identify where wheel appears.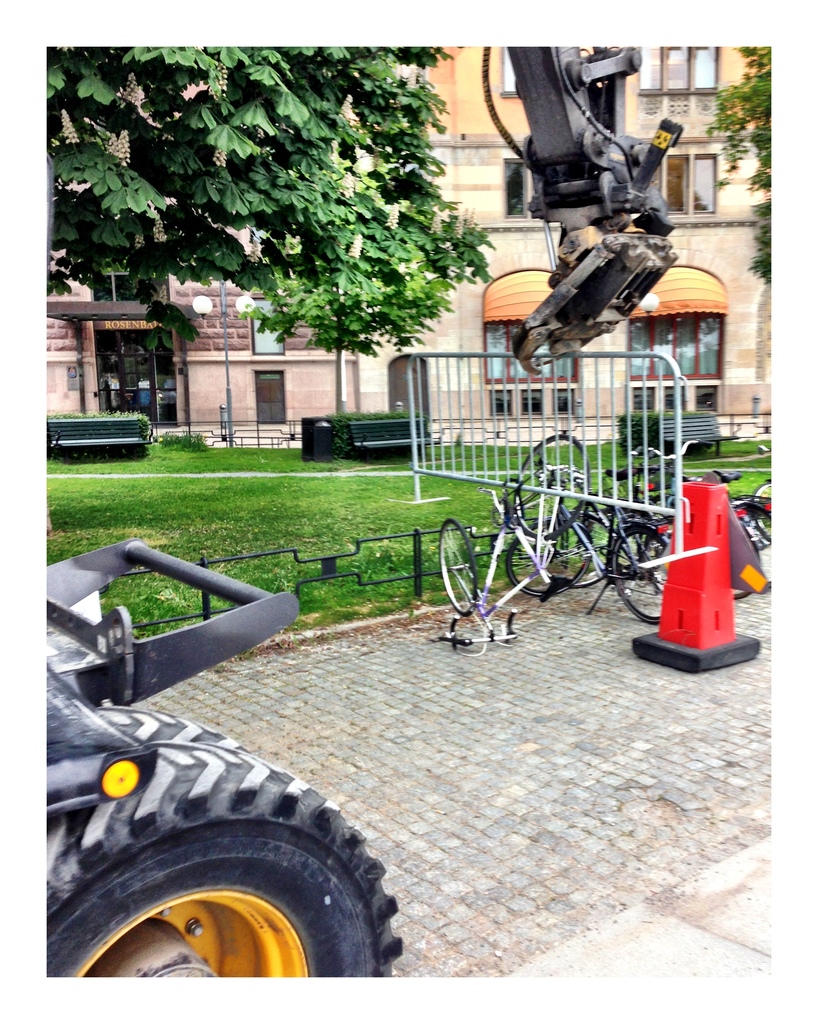
Appears at {"left": 511, "top": 424, "right": 592, "bottom": 545}.
